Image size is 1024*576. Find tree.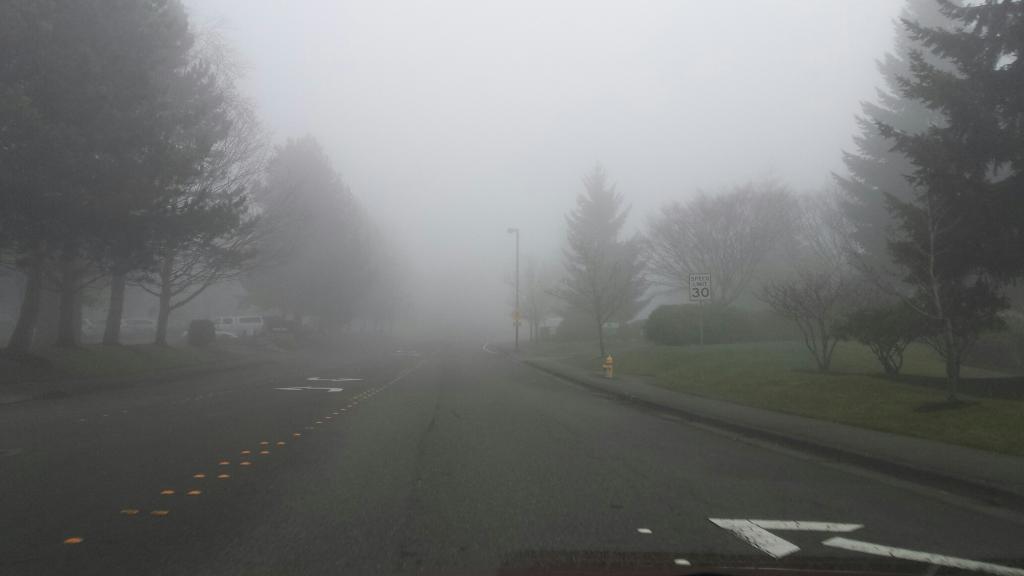
locate(225, 127, 391, 352).
